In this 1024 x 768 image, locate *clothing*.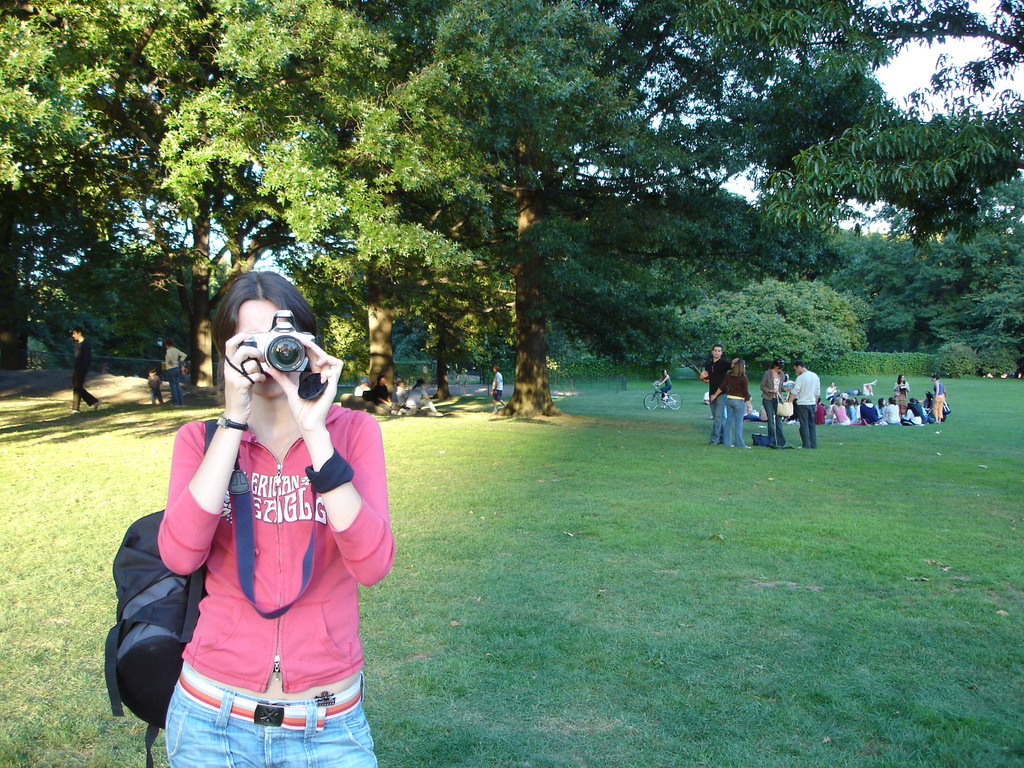
Bounding box: box(796, 370, 823, 436).
